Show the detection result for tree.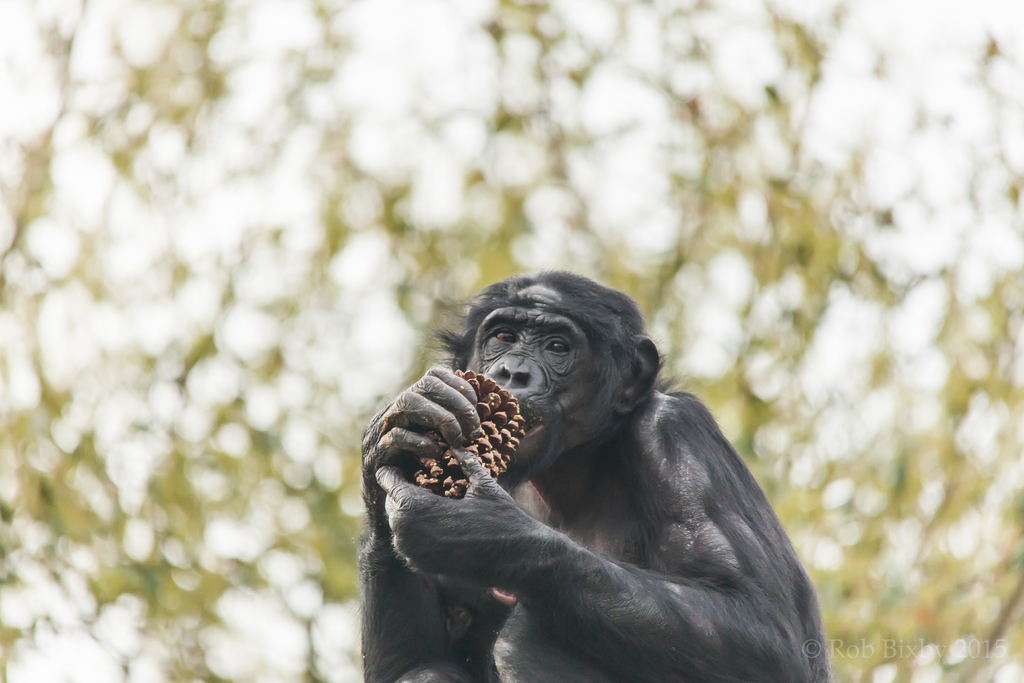
[3, 0, 1021, 679].
